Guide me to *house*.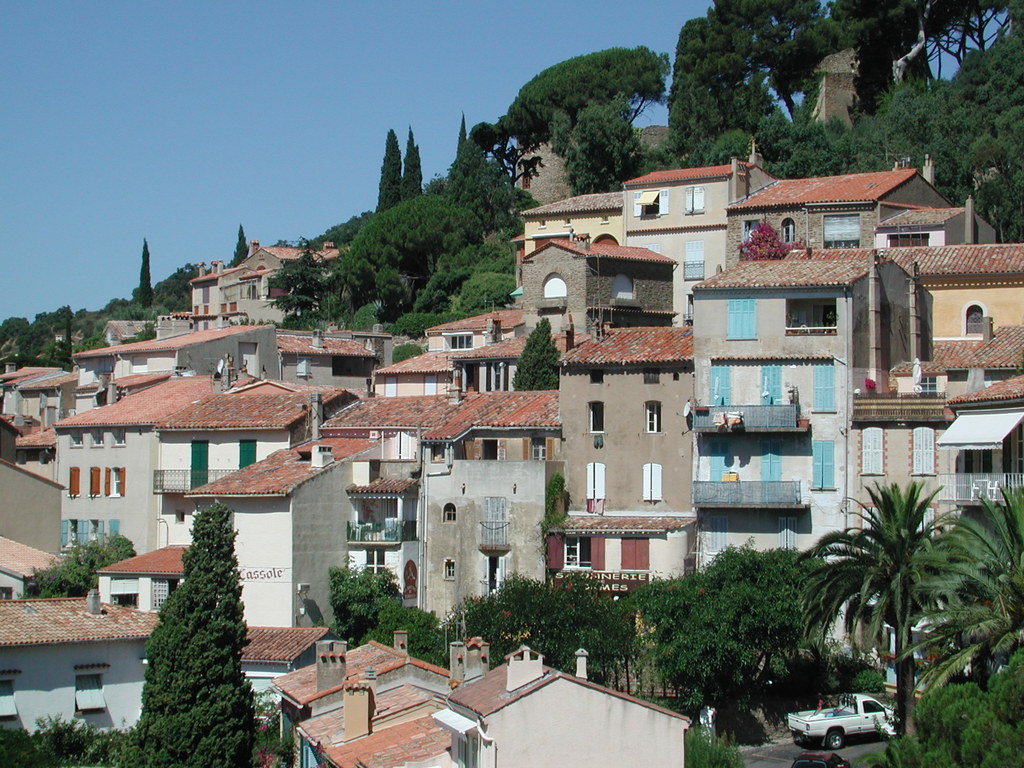
Guidance: Rect(425, 303, 527, 356).
